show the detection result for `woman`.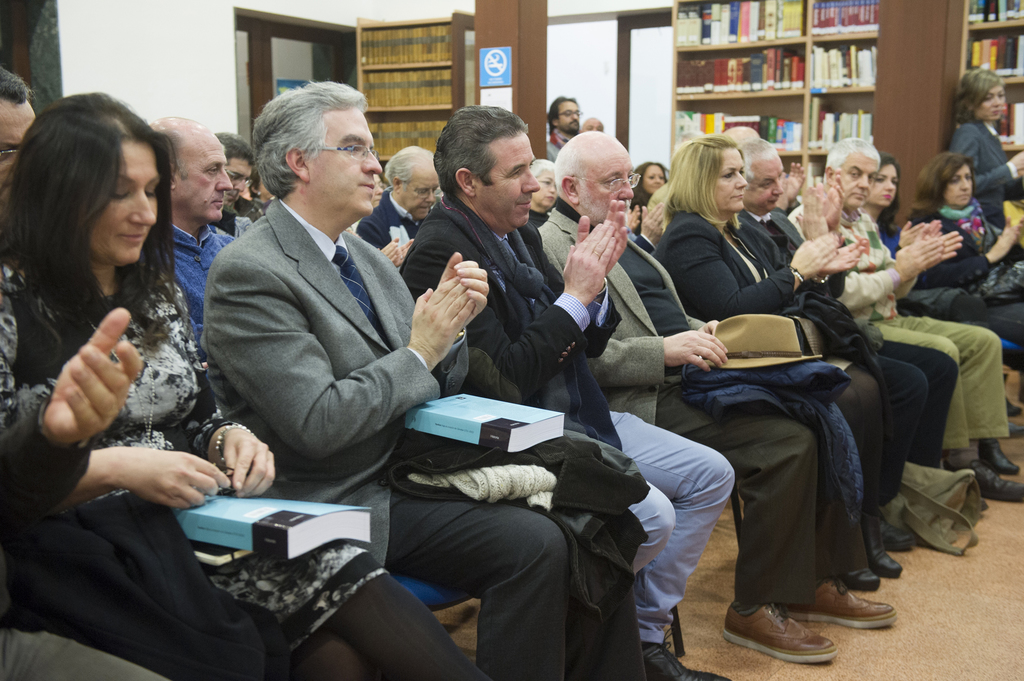
rect(860, 154, 1023, 364).
